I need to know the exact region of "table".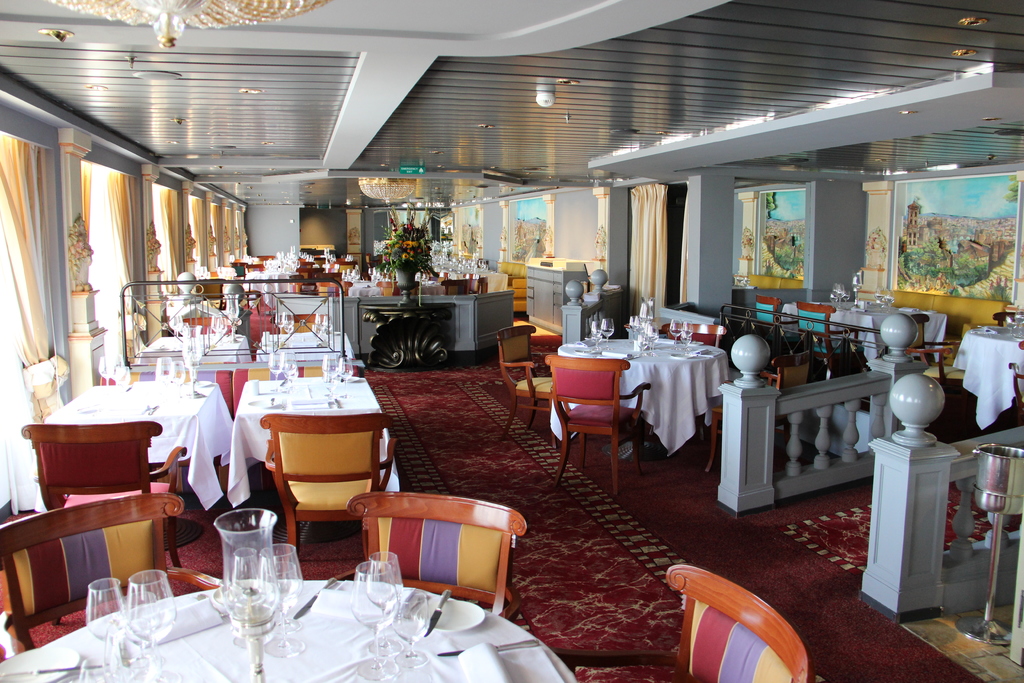
Region: box=[235, 371, 409, 504].
